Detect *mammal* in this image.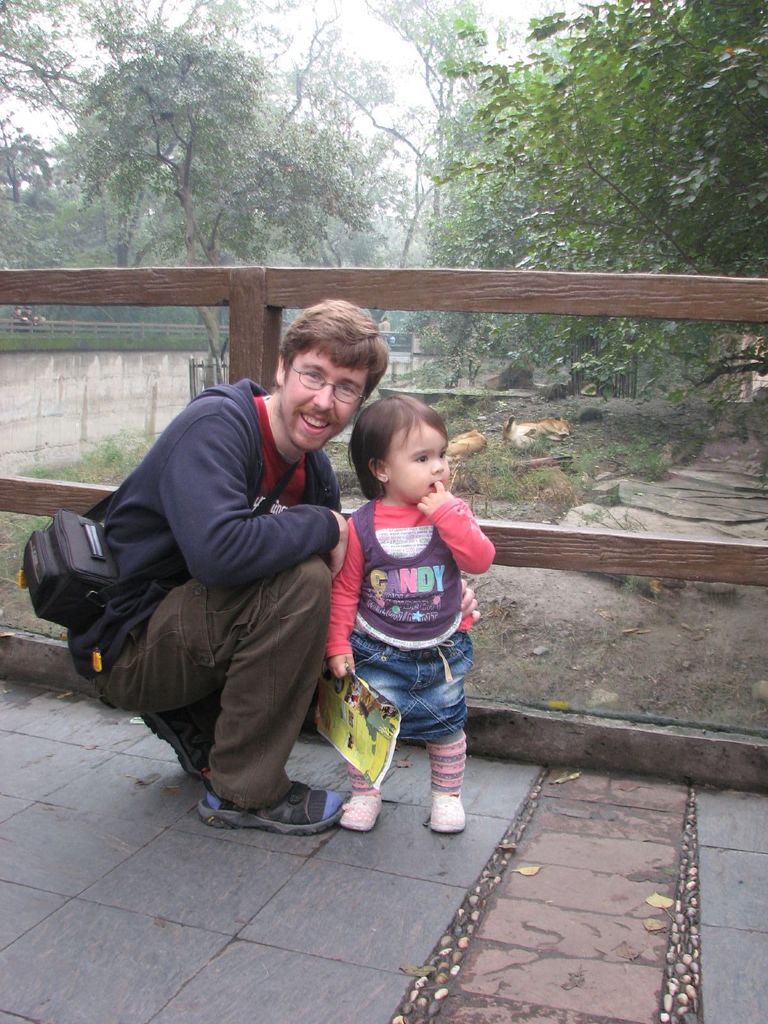
Detection: BBox(504, 414, 574, 449).
